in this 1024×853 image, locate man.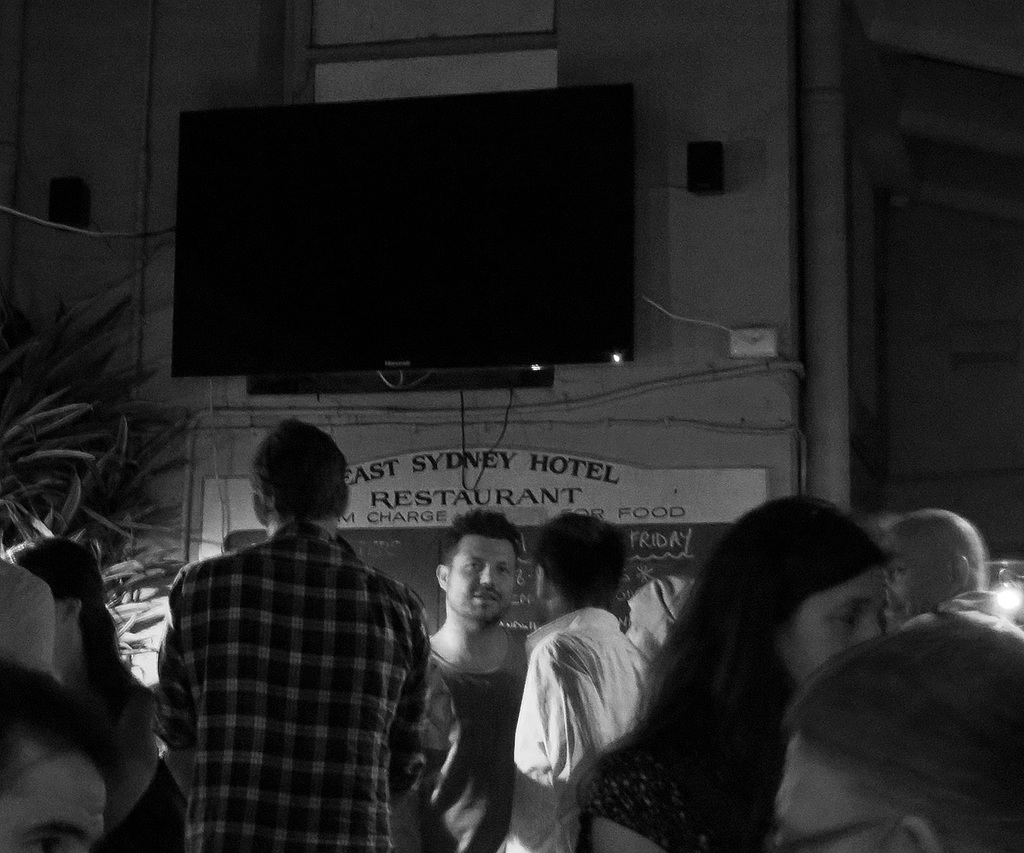
Bounding box: <bbox>501, 511, 659, 852</bbox>.
